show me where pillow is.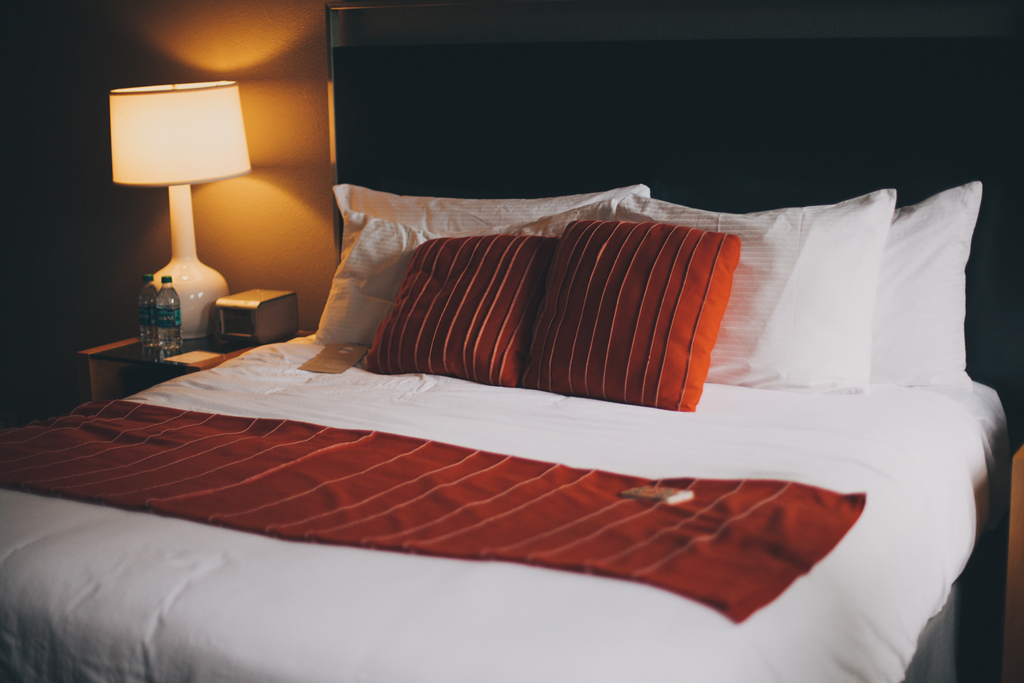
pillow is at rect(877, 182, 984, 397).
